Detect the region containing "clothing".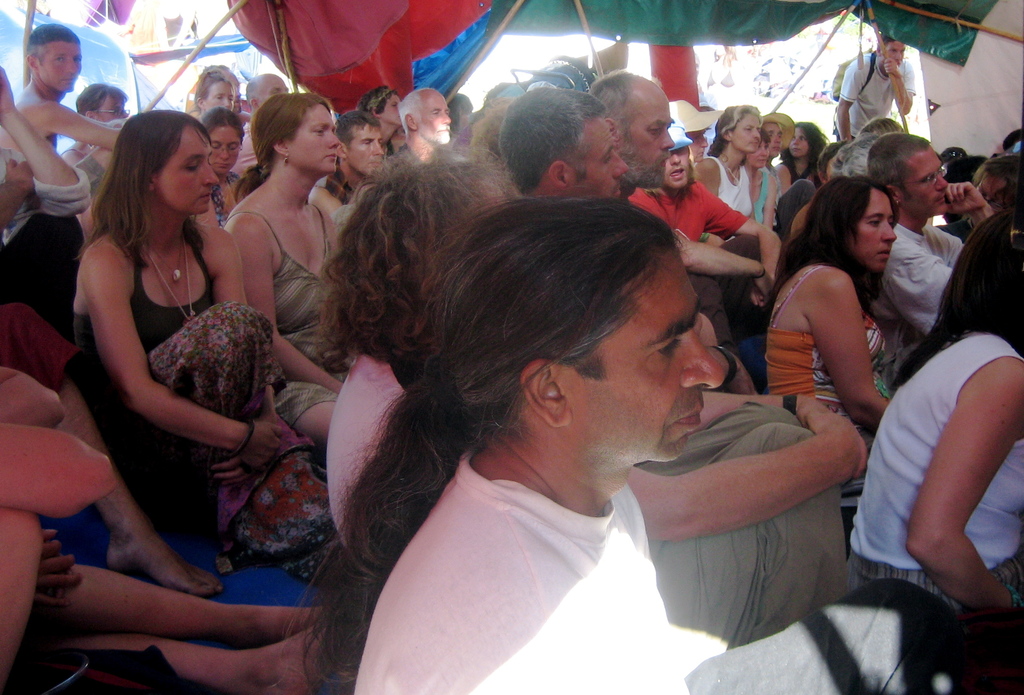
881:217:968:333.
